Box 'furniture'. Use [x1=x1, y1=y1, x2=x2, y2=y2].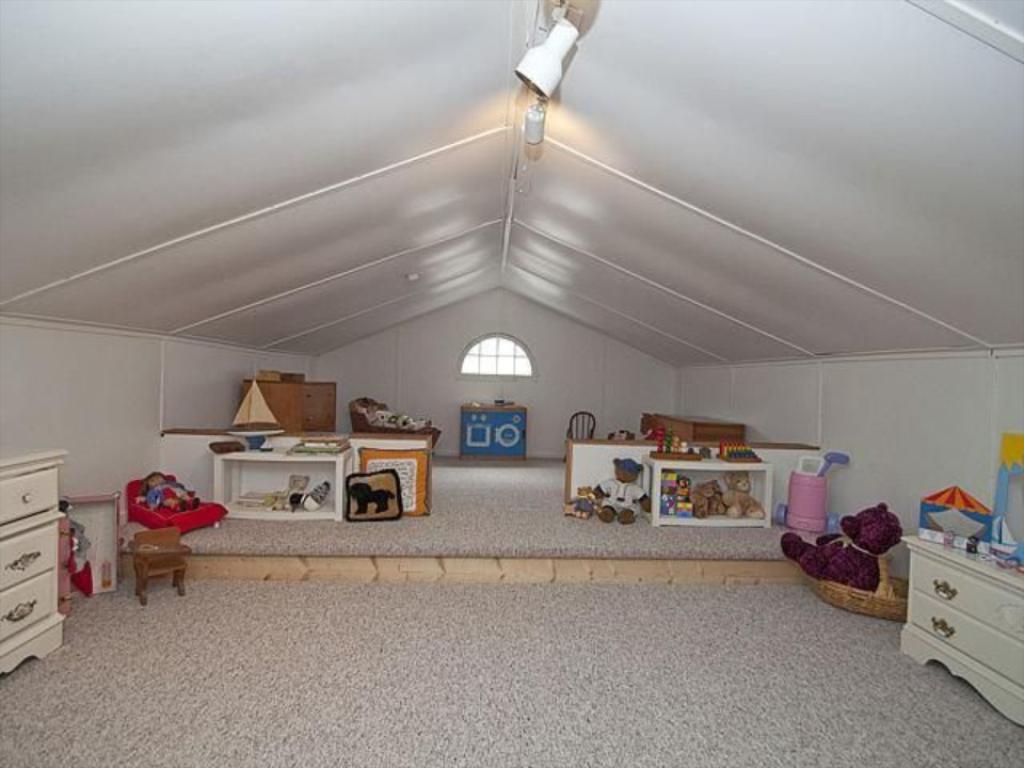
[x1=127, y1=475, x2=228, y2=537].
